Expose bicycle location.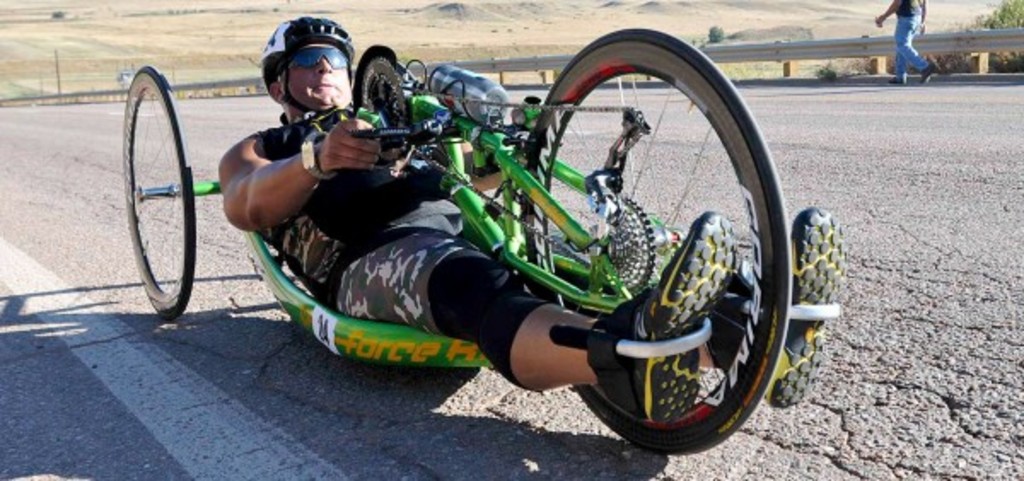
Exposed at rect(121, 24, 845, 450).
